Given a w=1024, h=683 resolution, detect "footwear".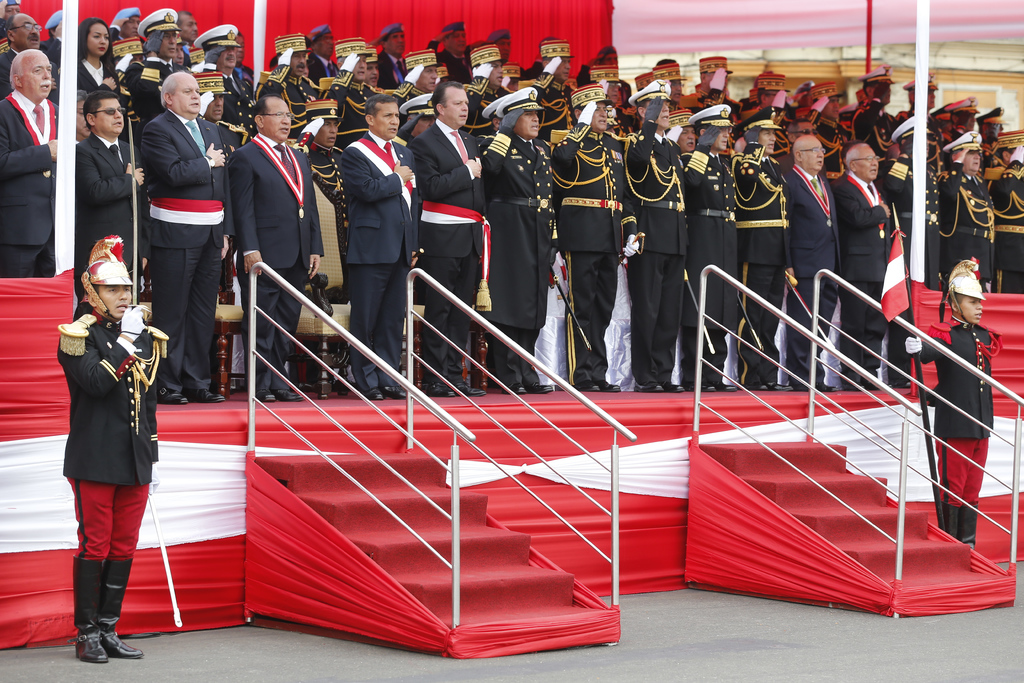
[765, 374, 786, 391].
